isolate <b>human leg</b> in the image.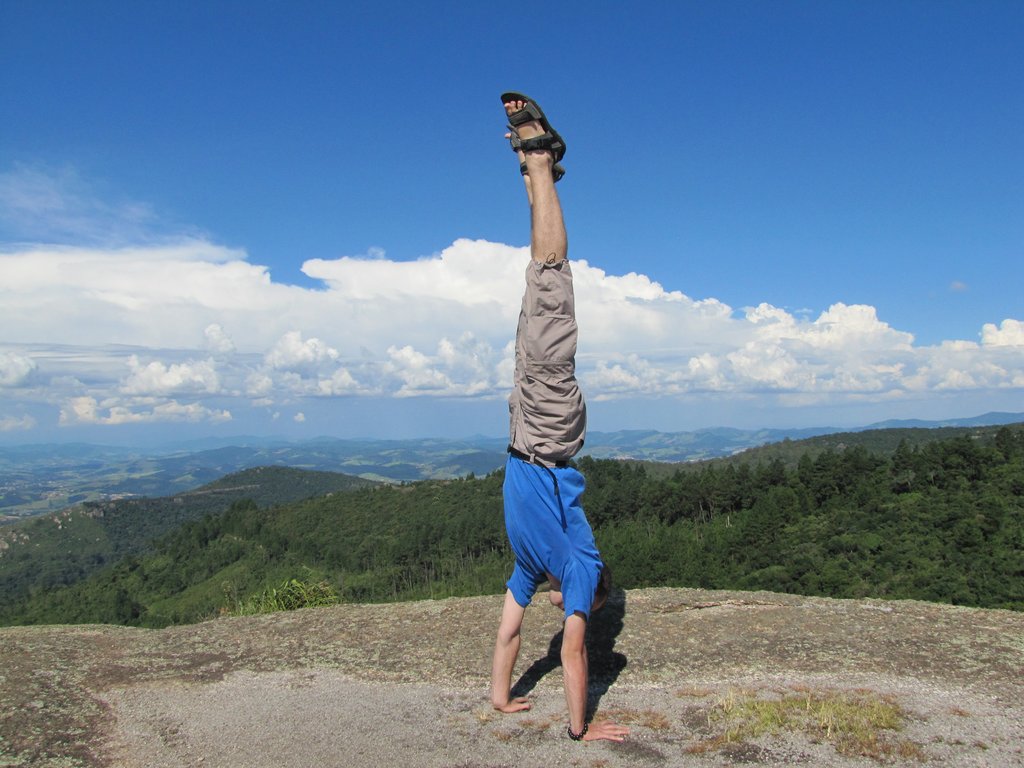
Isolated region: box(506, 126, 567, 430).
